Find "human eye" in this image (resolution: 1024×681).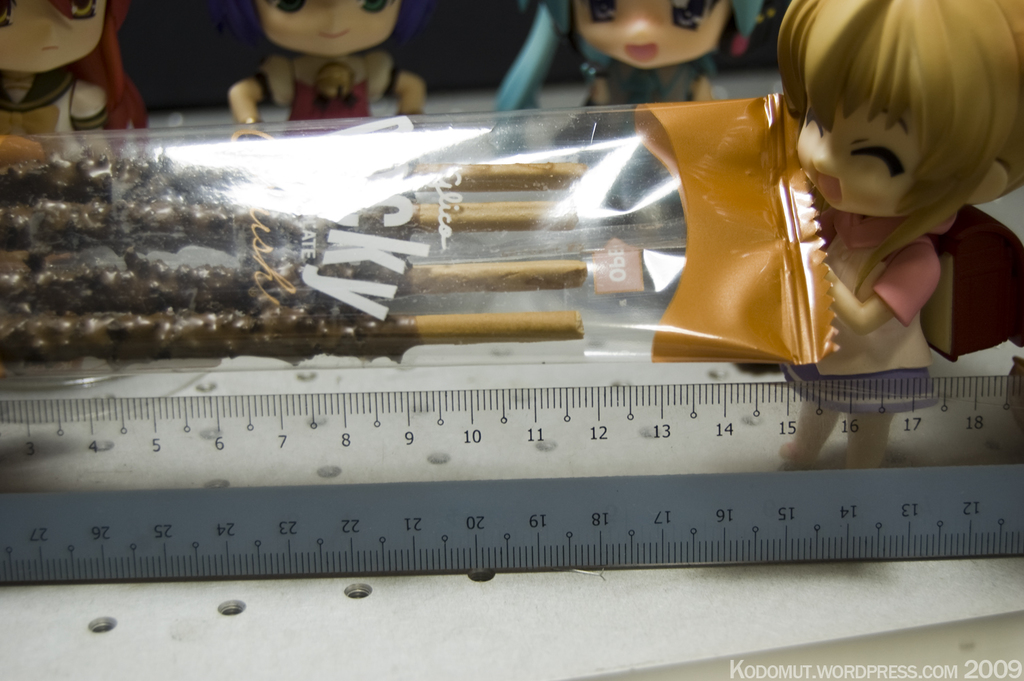
l=279, t=0, r=305, b=14.
